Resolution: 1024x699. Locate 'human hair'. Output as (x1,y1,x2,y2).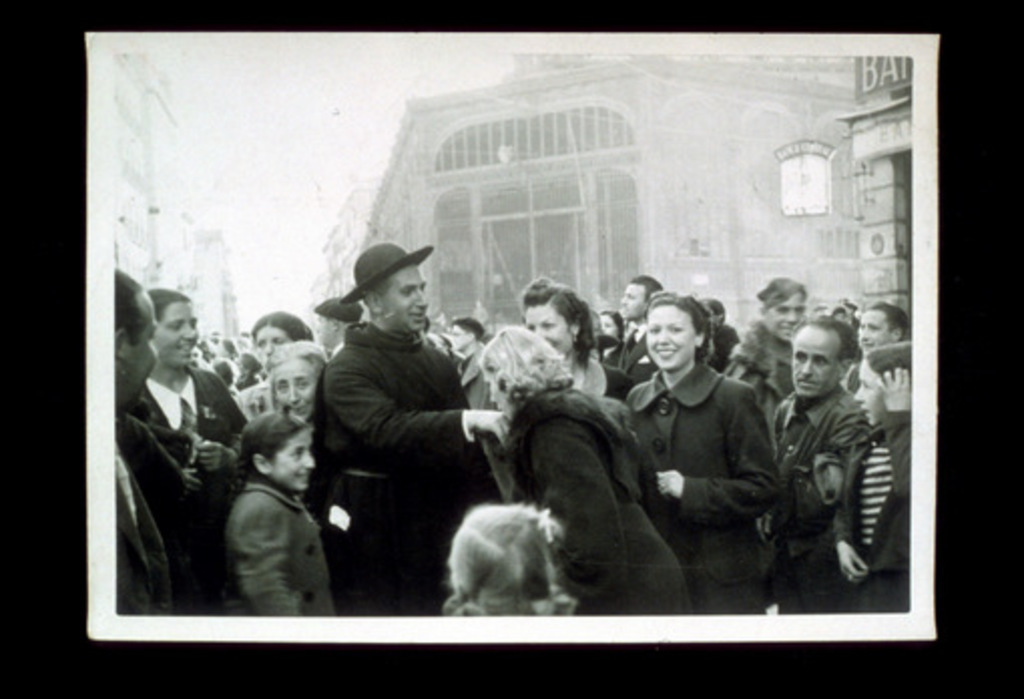
(643,289,715,372).
